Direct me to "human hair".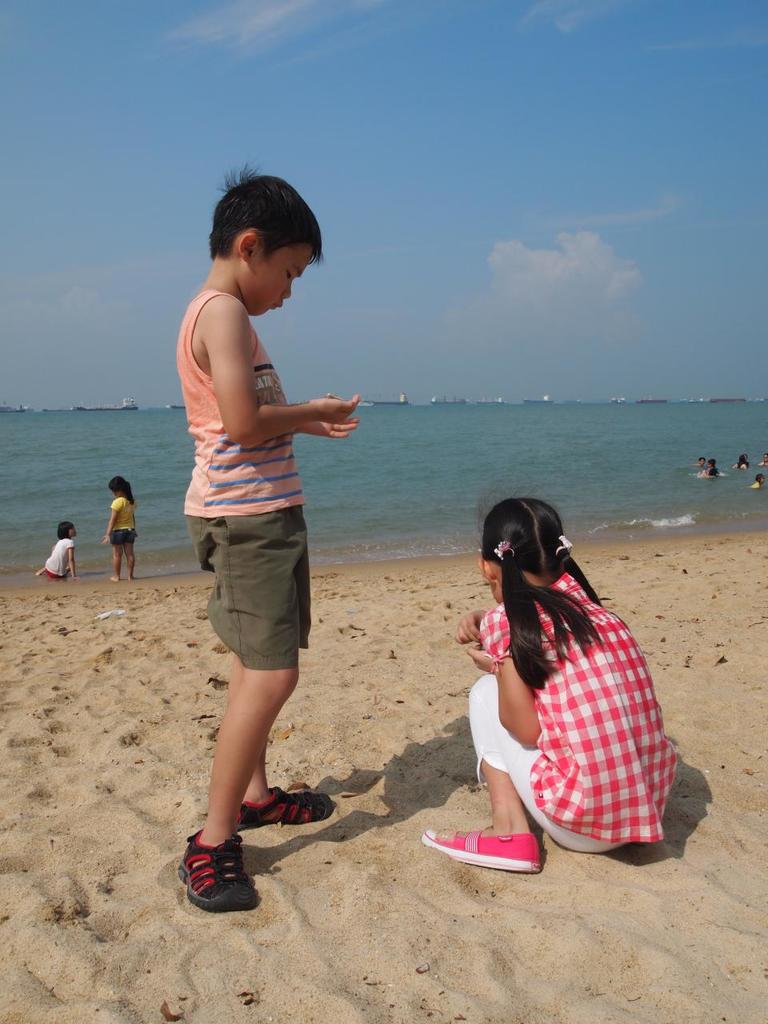
Direction: (202,170,322,286).
